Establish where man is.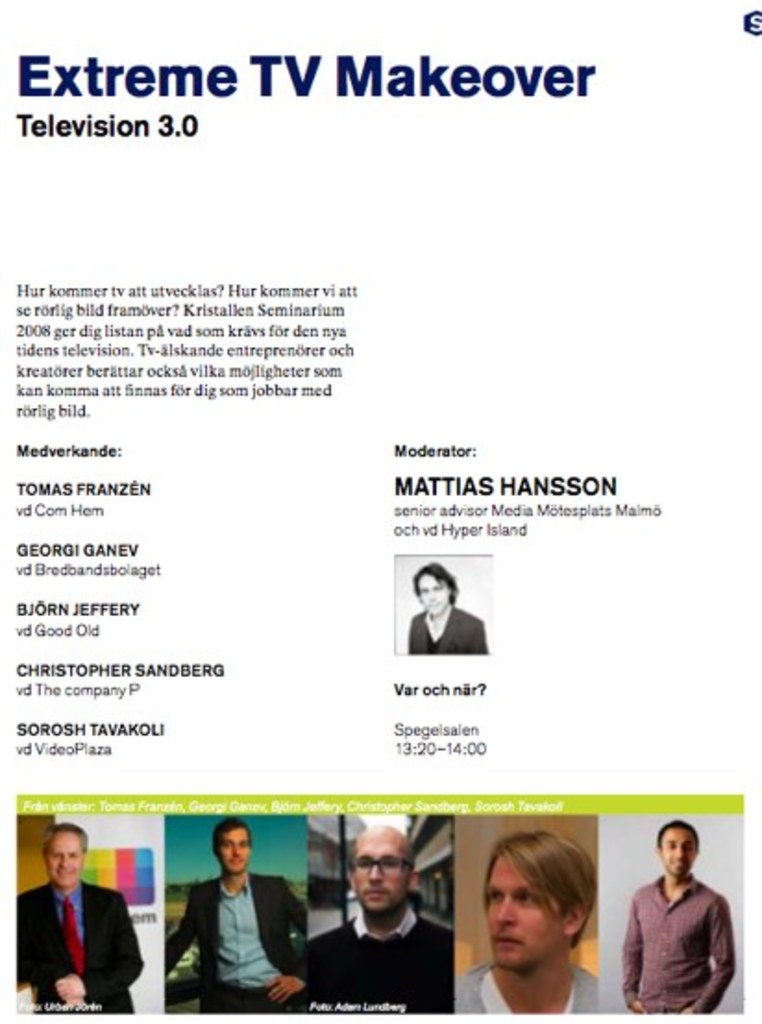
Established at left=165, top=823, right=309, bottom=1018.
